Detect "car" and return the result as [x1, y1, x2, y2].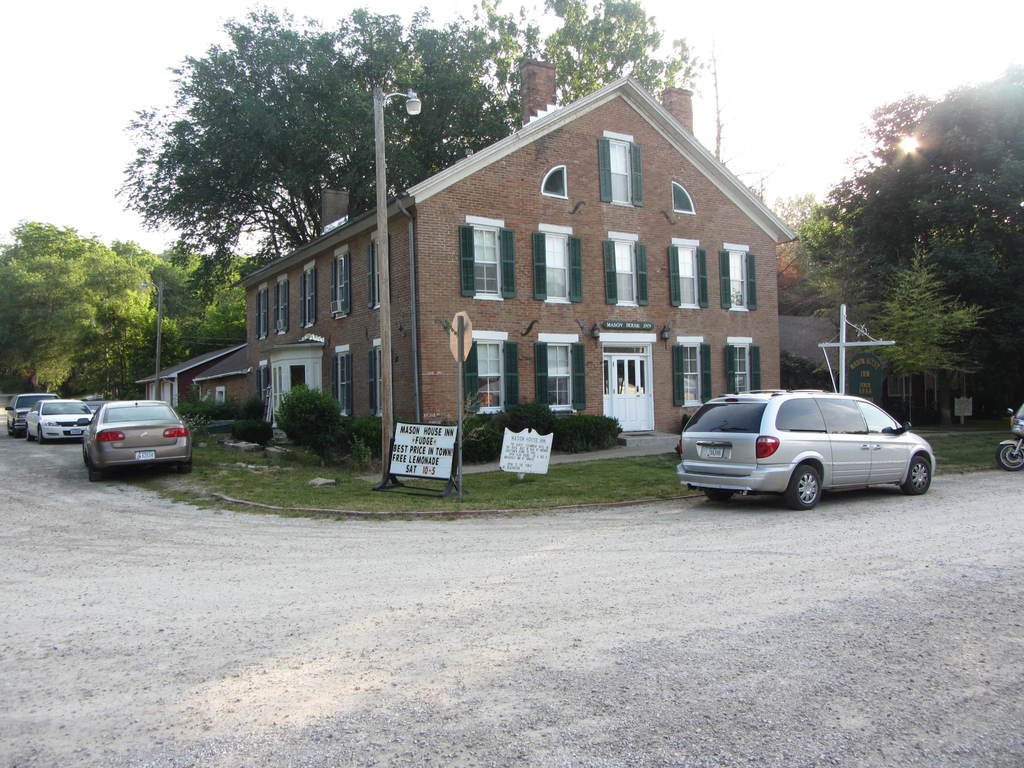
[86, 401, 114, 412].
